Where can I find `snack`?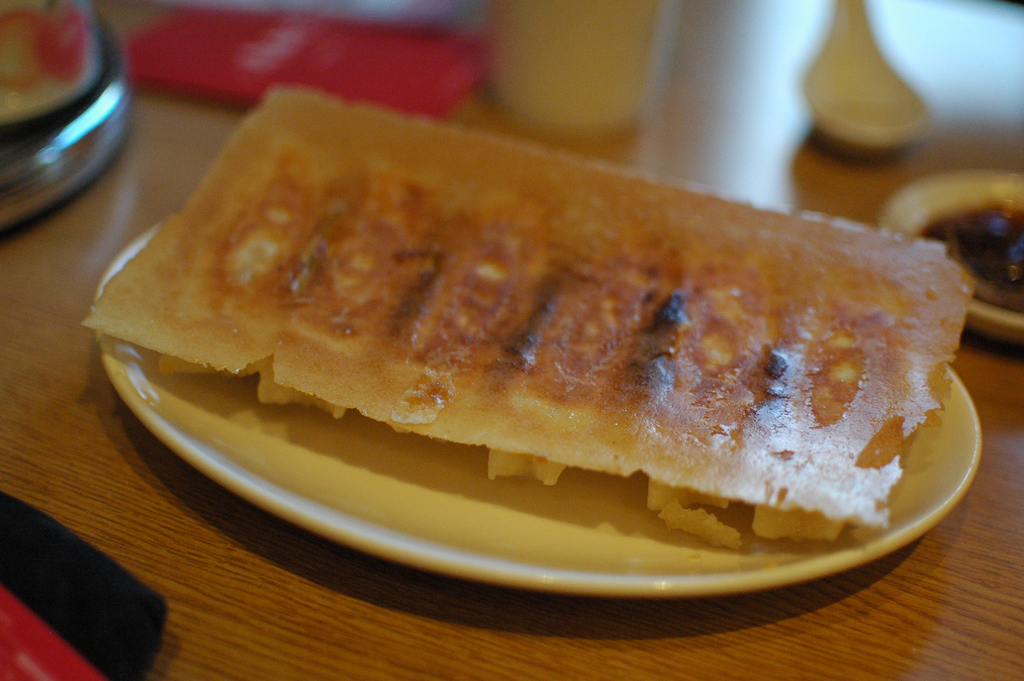
You can find it at crop(20, 119, 1023, 553).
